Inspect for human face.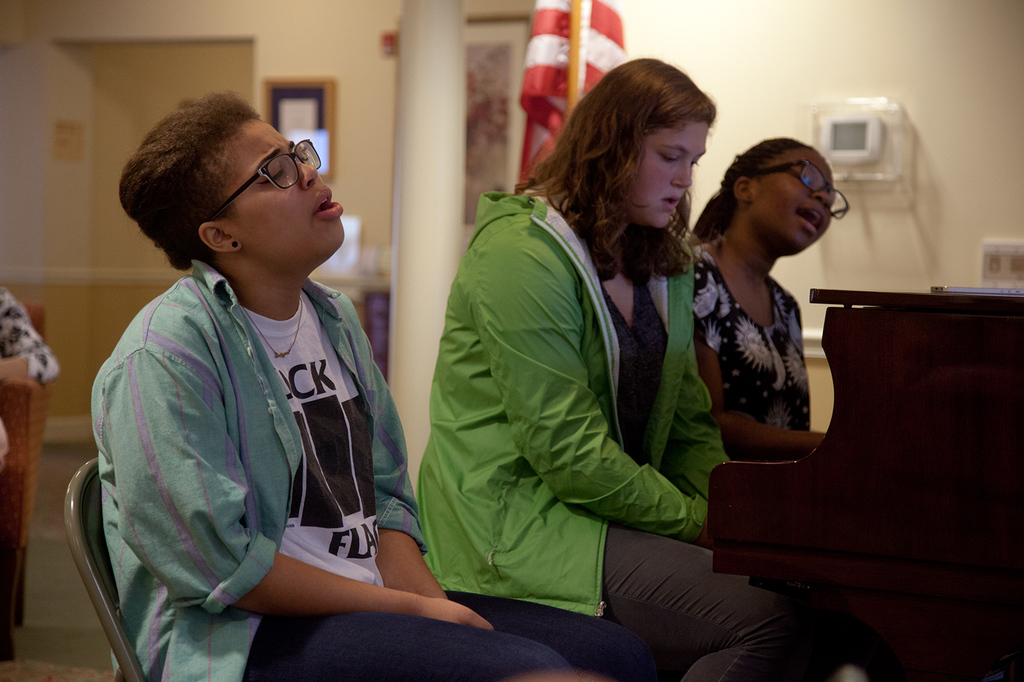
Inspection: 632 121 707 228.
